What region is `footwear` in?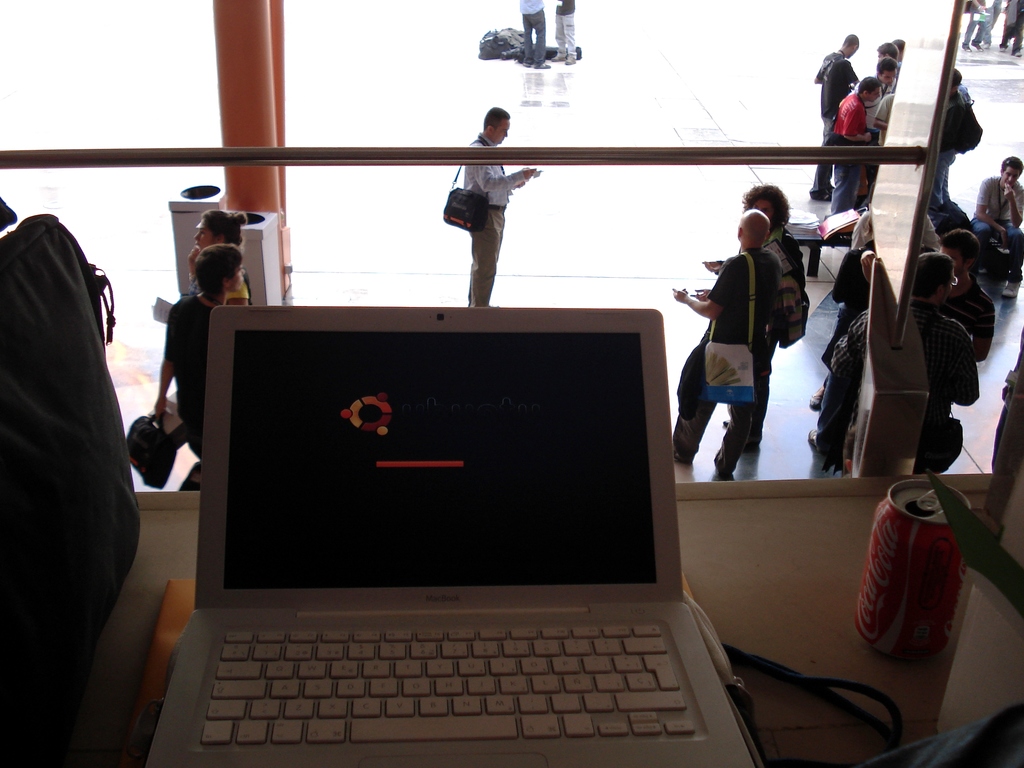
select_region(1001, 280, 1023, 300).
